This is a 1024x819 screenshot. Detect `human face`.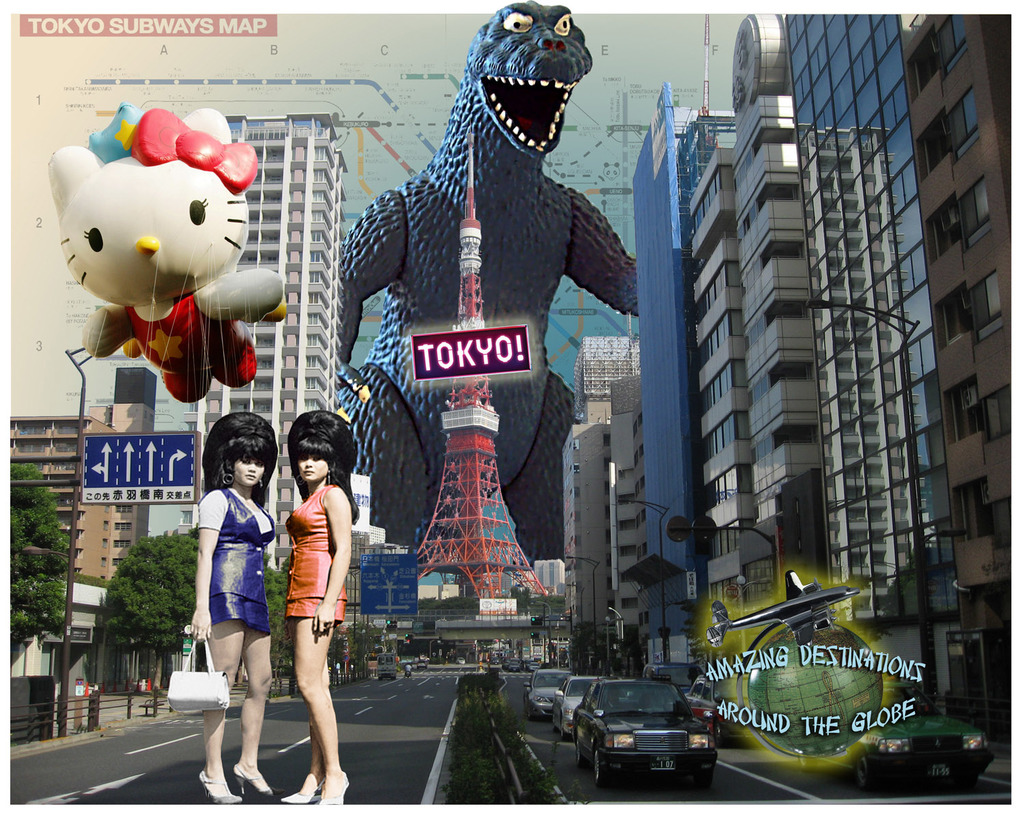
[left=298, top=454, right=327, bottom=483].
